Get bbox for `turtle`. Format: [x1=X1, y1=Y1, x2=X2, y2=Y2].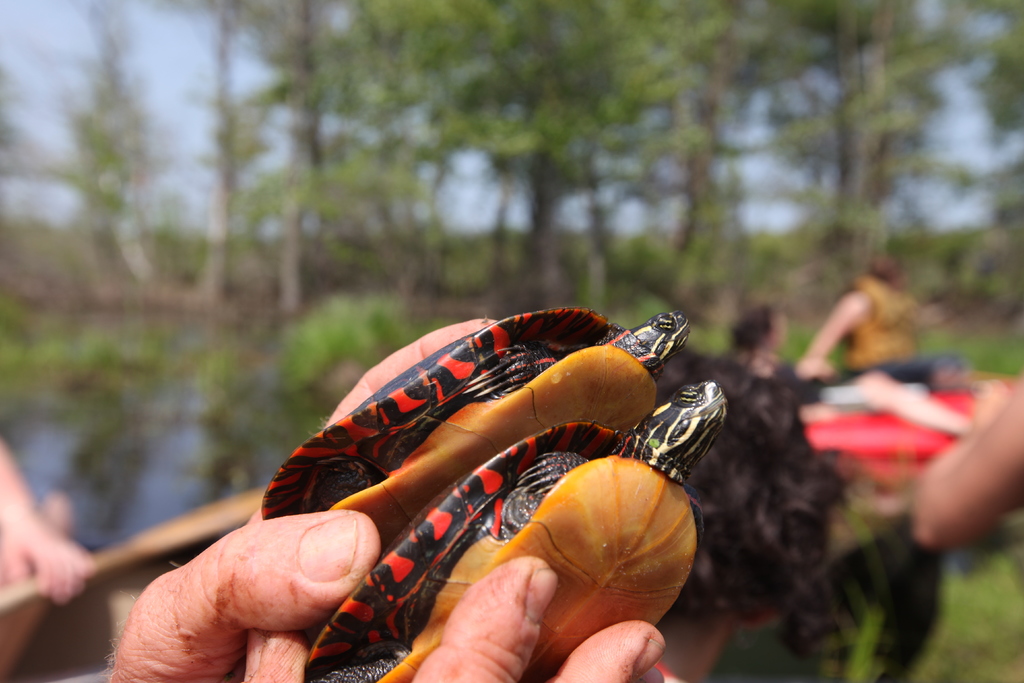
[x1=303, y1=381, x2=729, y2=682].
